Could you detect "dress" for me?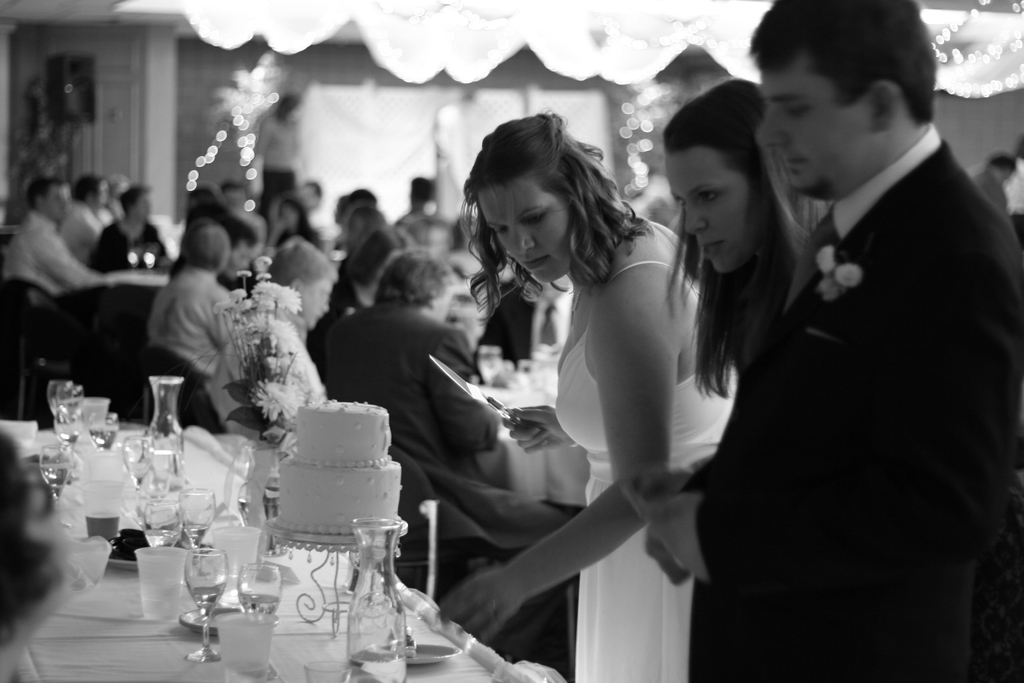
Detection result: bbox(554, 223, 739, 682).
